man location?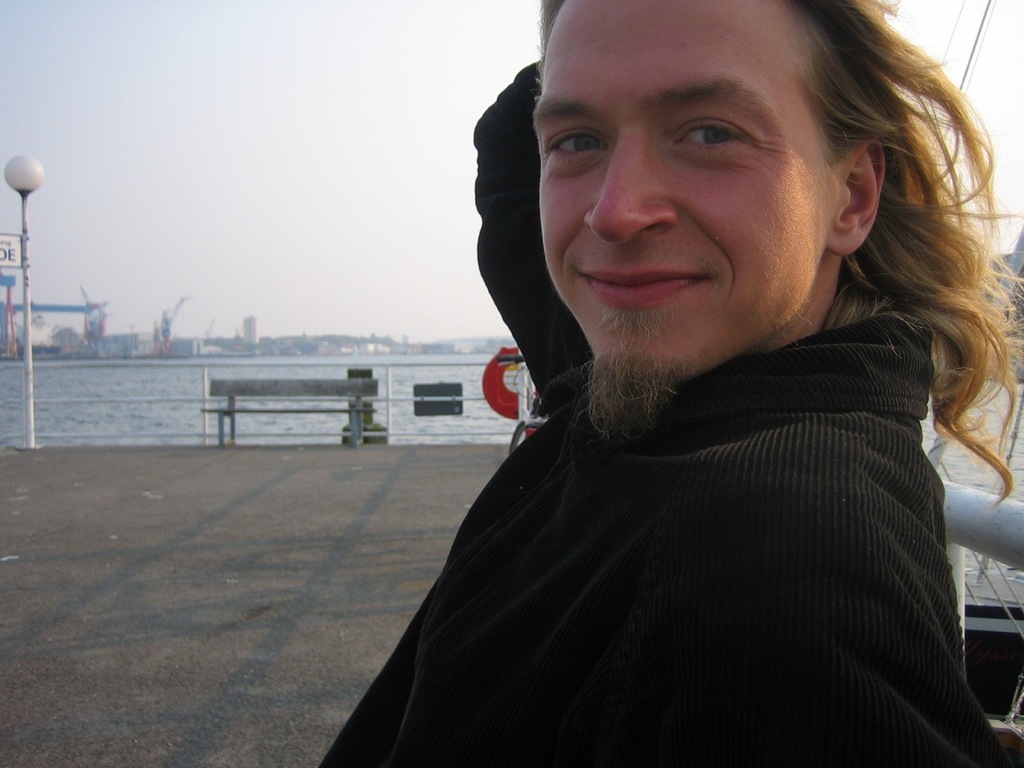
bbox=(300, 22, 1023, 753)
